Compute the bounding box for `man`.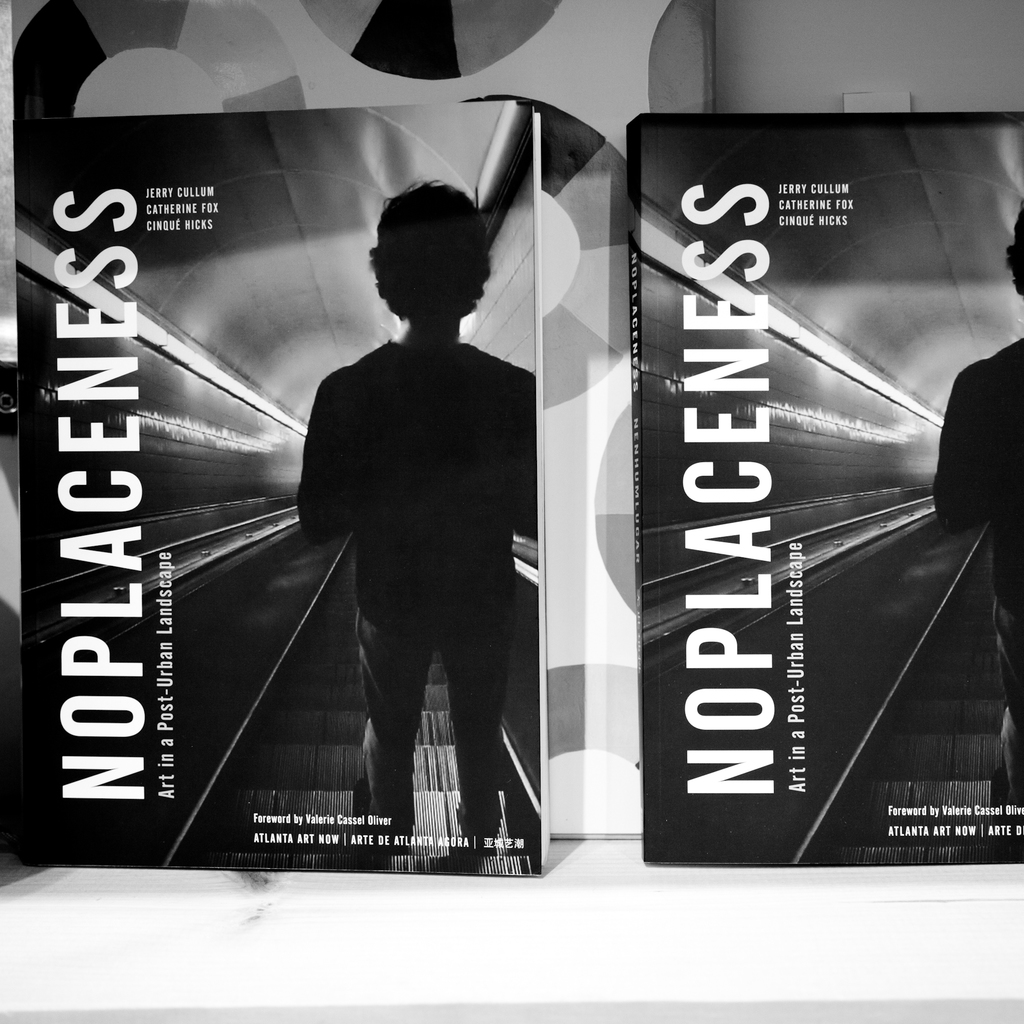
Rect(277, 272, 535, 852).
